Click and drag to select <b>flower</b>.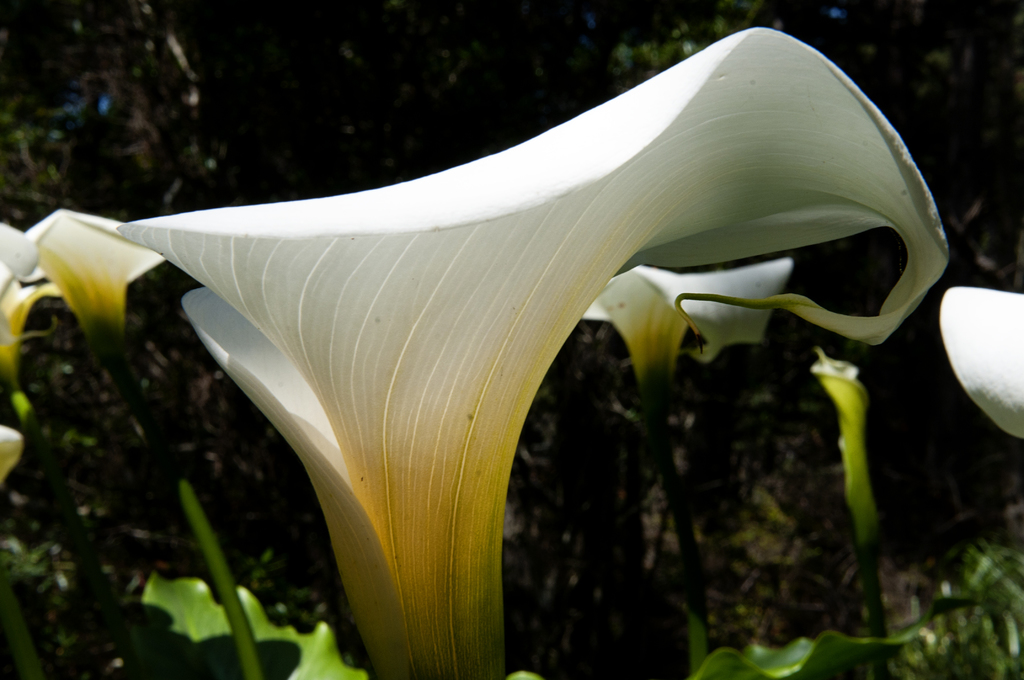
Selection: bbox=(0, 208, 168, 404).
